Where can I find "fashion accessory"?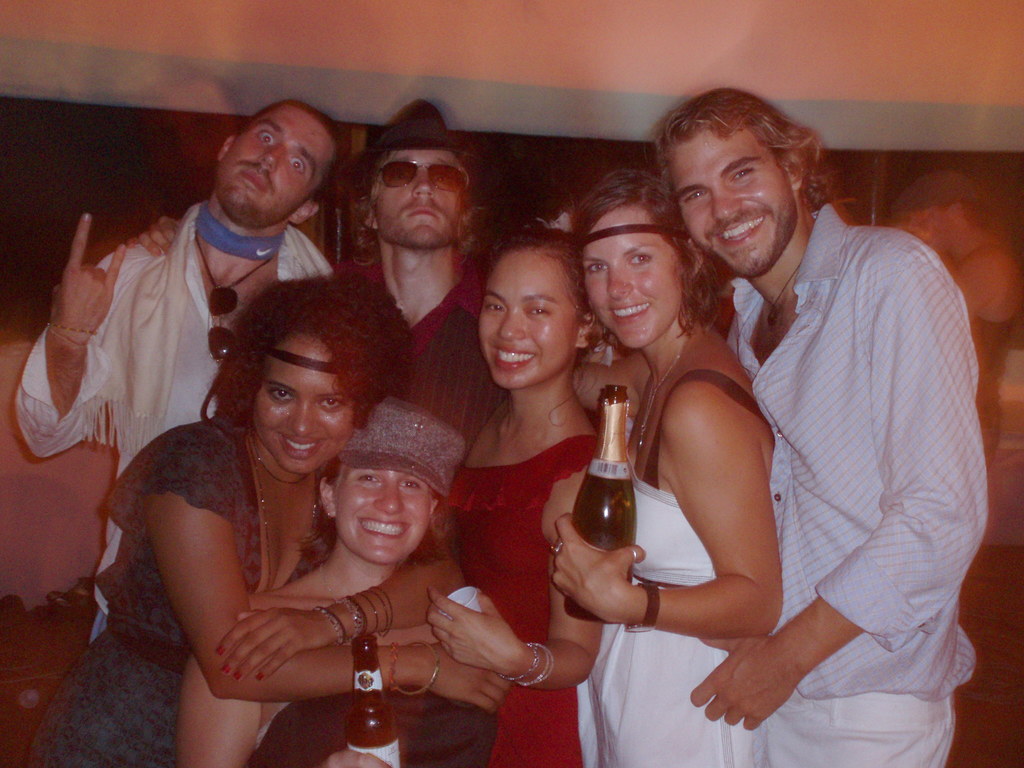
You can find it at region(372, 161, 469, 195).
